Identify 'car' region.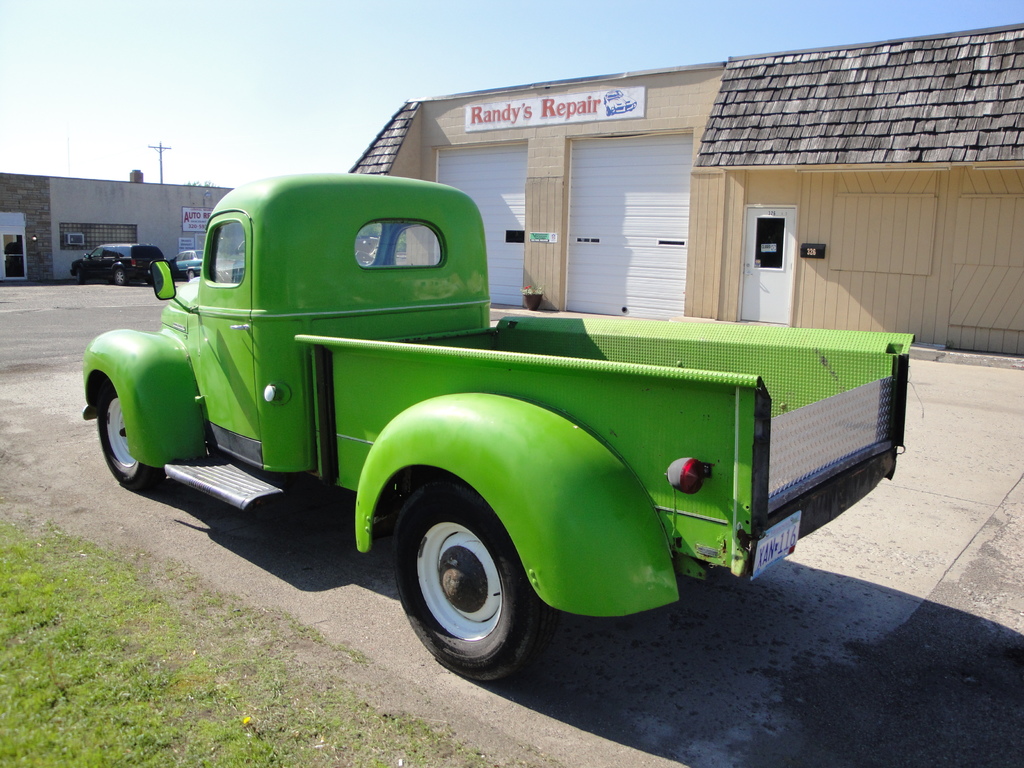
Region: {"x1": 72, "y1": 242, "x2": 166, "y2": 282}.
